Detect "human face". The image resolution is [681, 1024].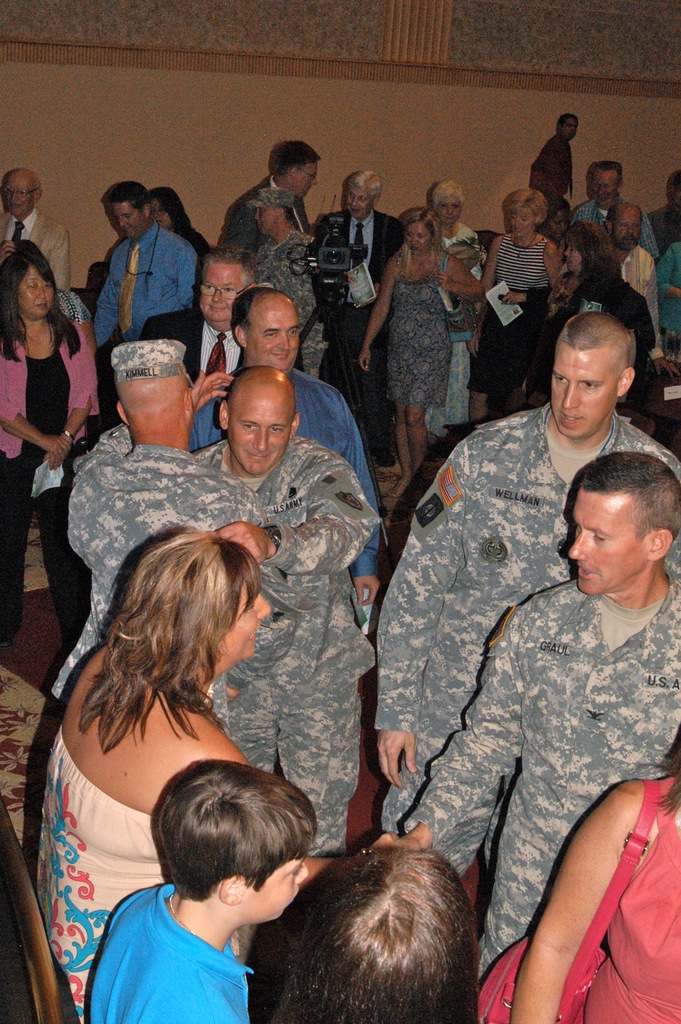
select_region(243, 858, 308, 930).
